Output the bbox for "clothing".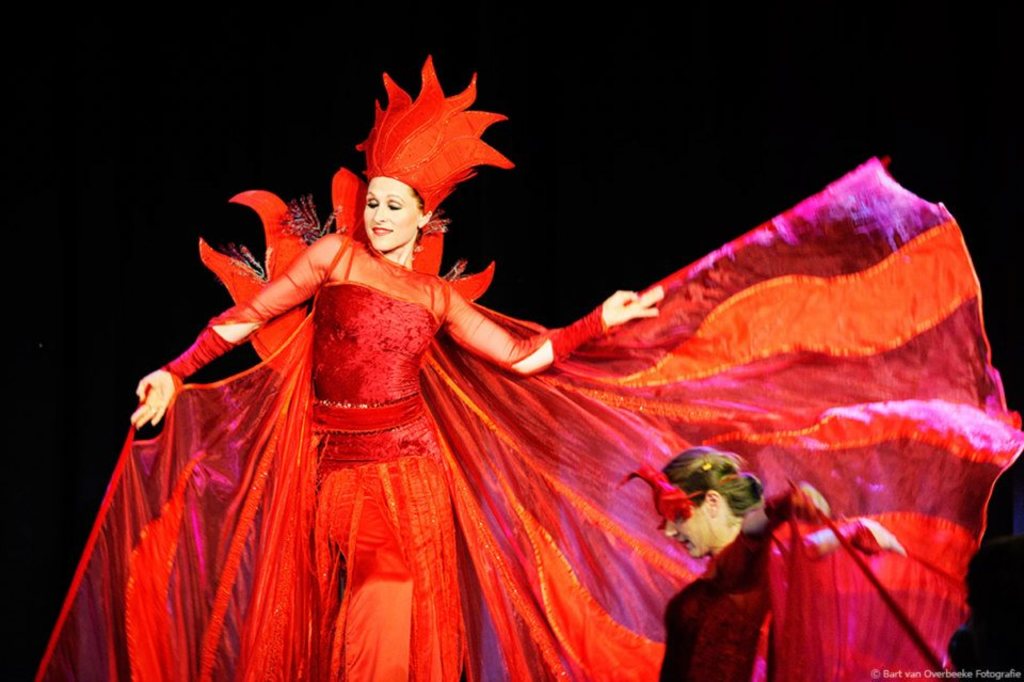
box(140, 159, 931, 643).
